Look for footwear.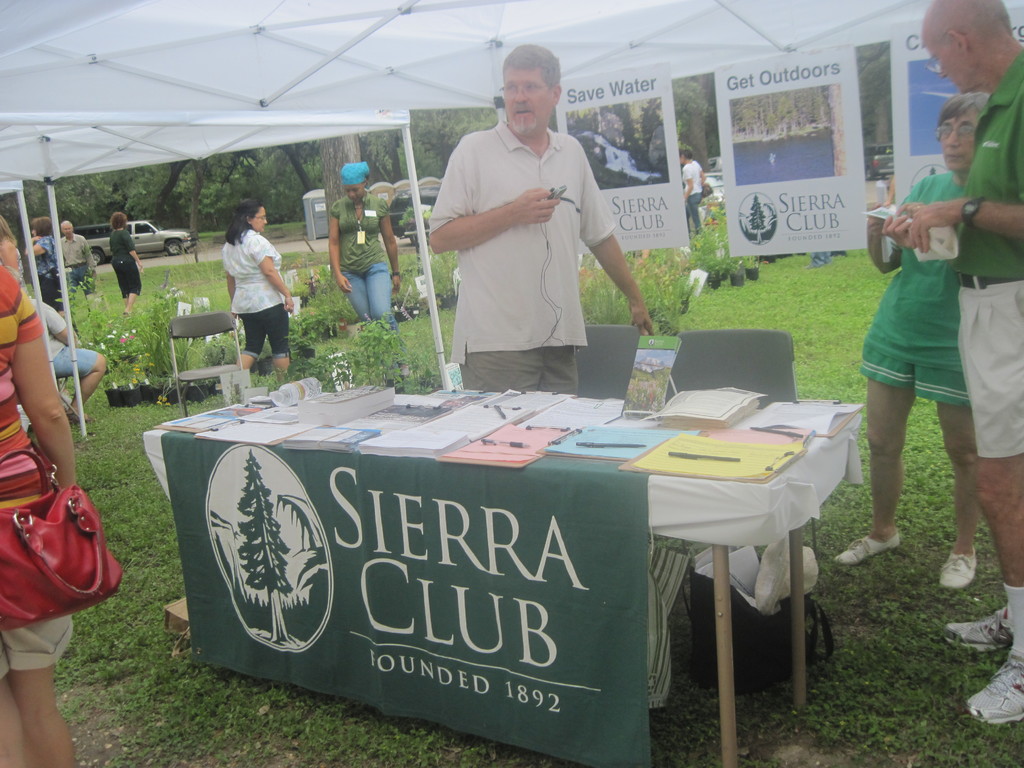
Found: (x1=838, y1=532, x2=897, y2=566).
